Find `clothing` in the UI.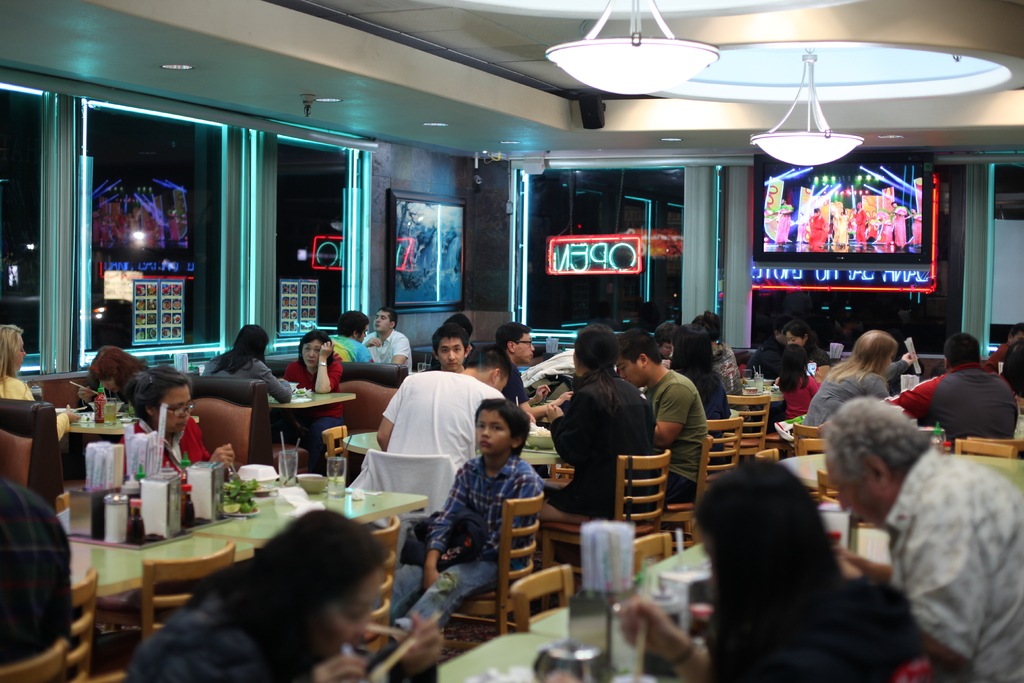
UI element at 704:575:922:682.
